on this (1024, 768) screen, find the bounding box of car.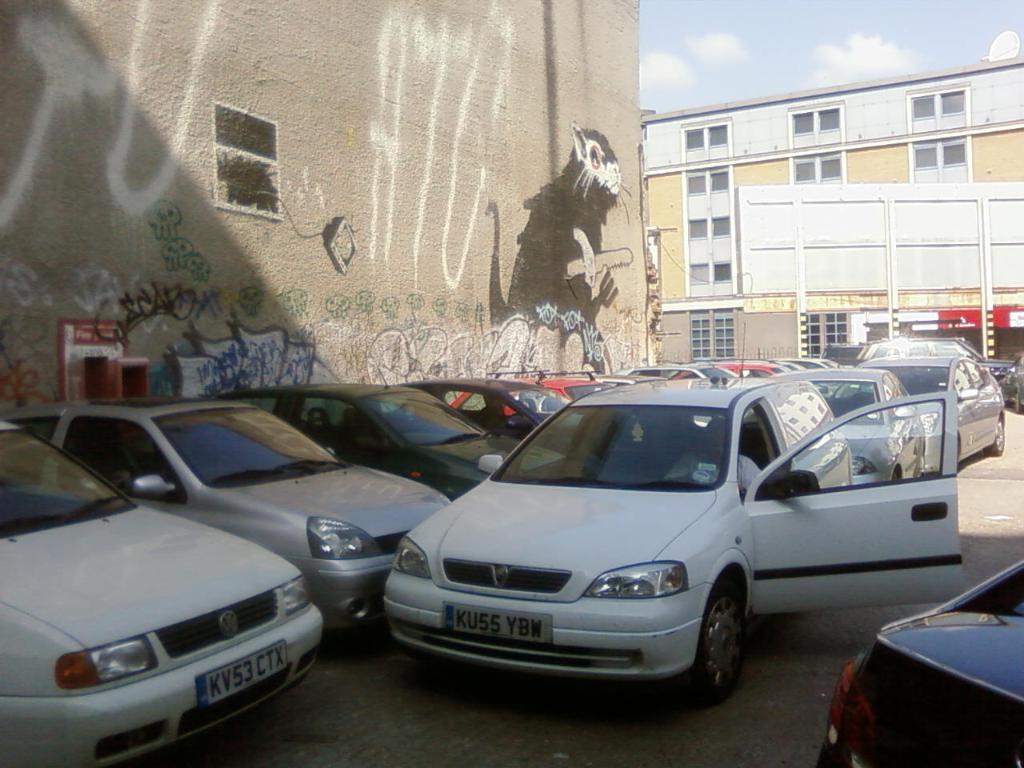
Bounding box: box=[813, 562, 1023, 767].
